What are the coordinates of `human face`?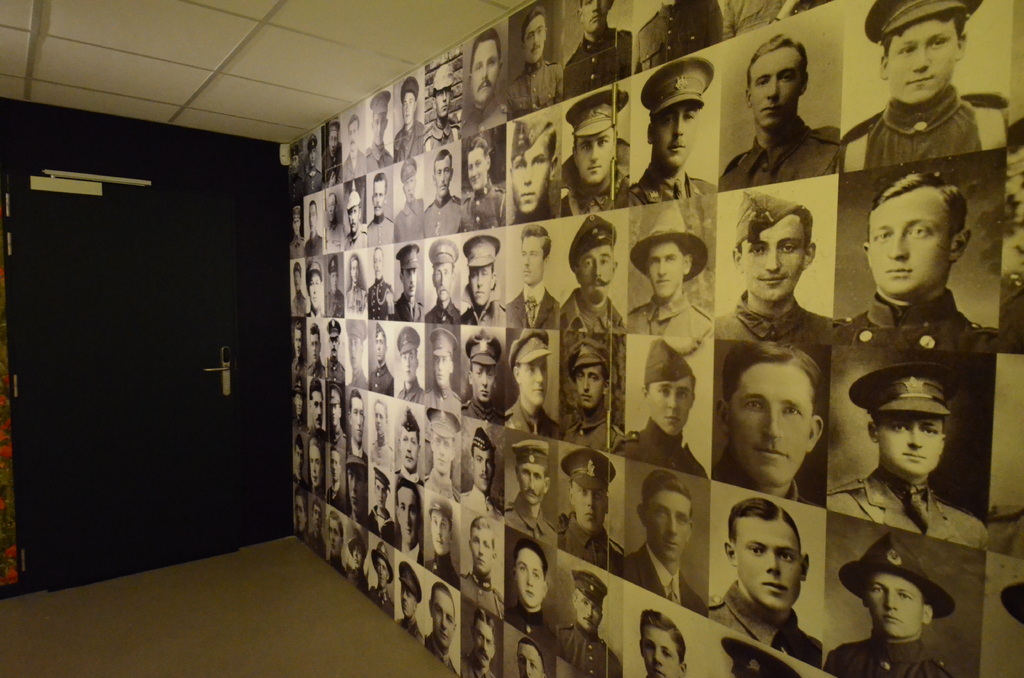
region(522, 359, 549, 406).
